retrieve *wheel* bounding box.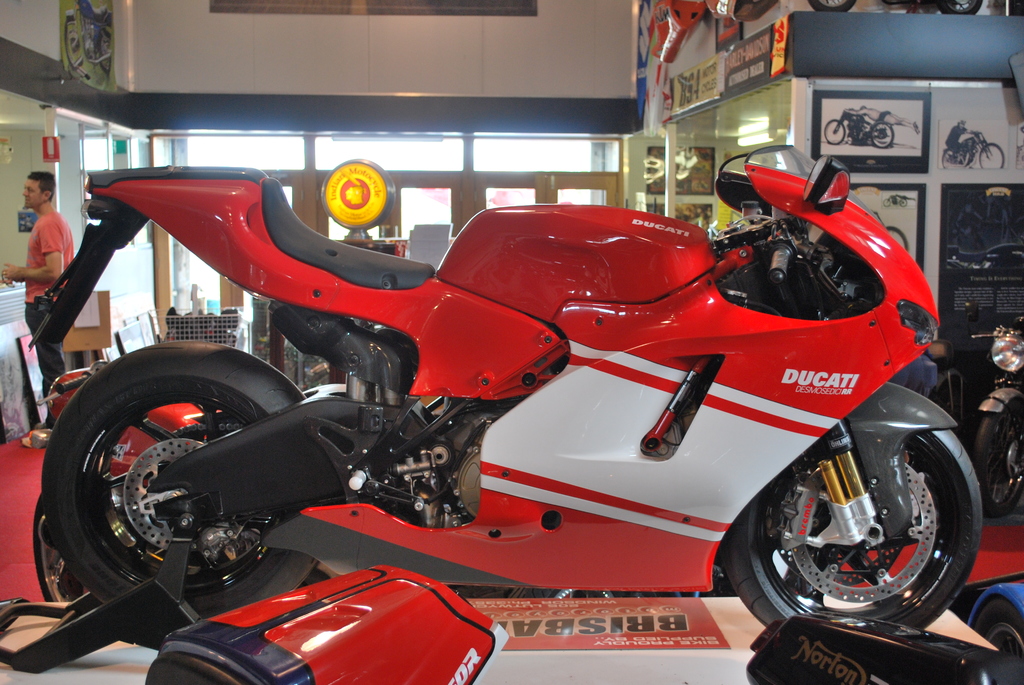
Bounding box: box=[979, 141, 1005, 168].
